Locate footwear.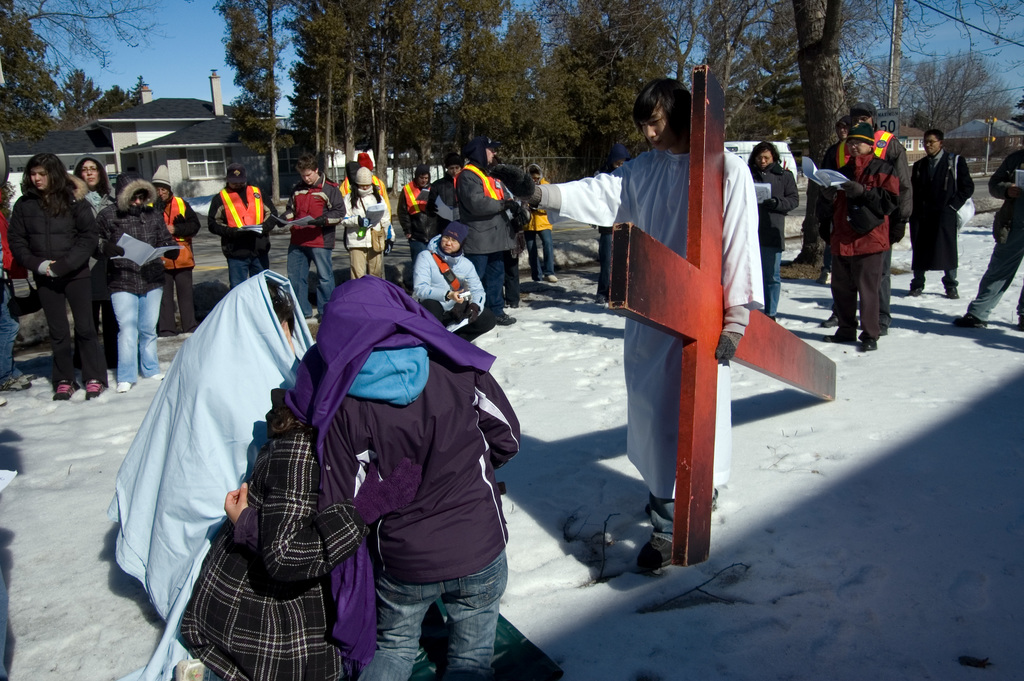
Bounding box: [x1=819, y1=313, x2=835, y2=331].
